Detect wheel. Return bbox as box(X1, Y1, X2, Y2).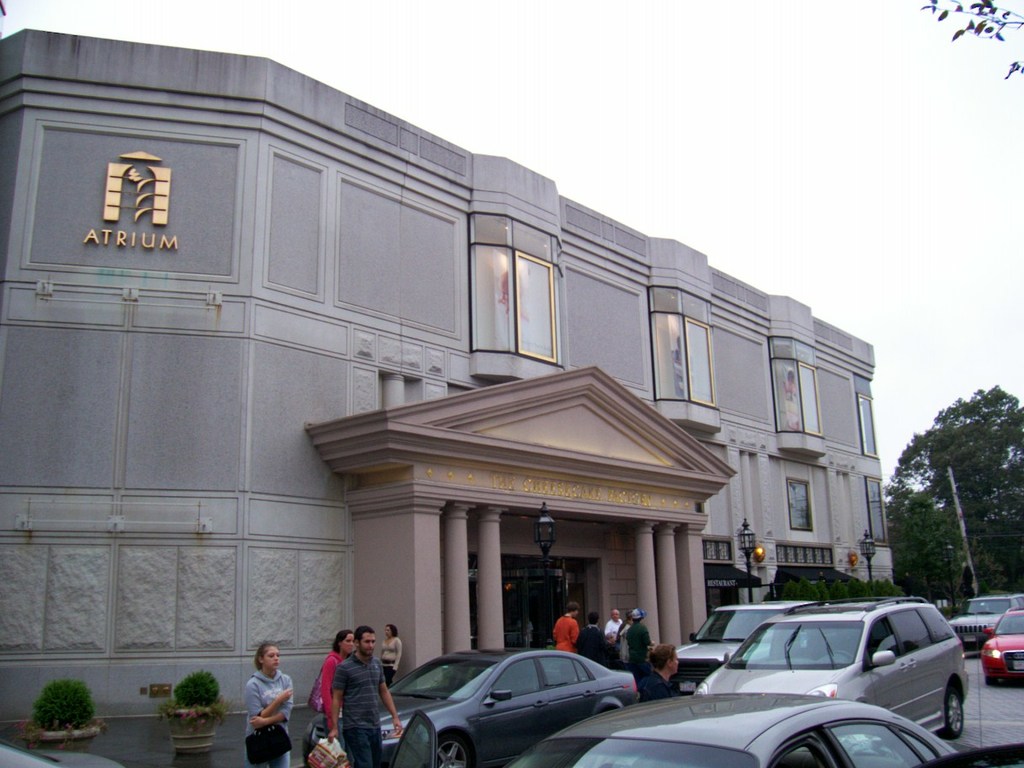
box(434, 733, 470, 767).
